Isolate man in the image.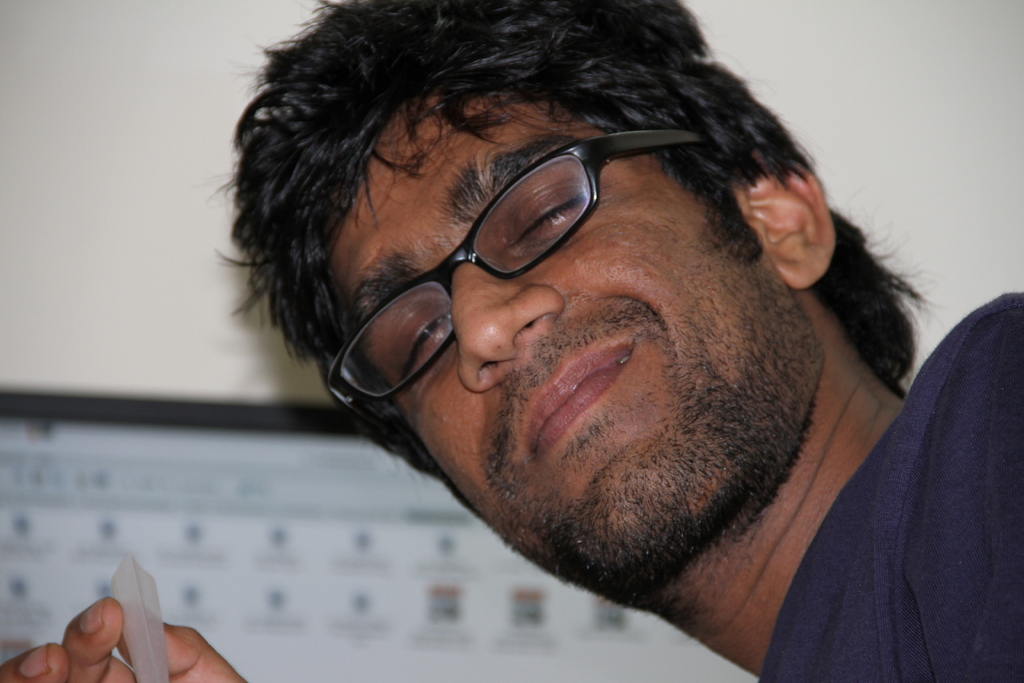
Isolated region: Rect(159, 19, 984, 664).
